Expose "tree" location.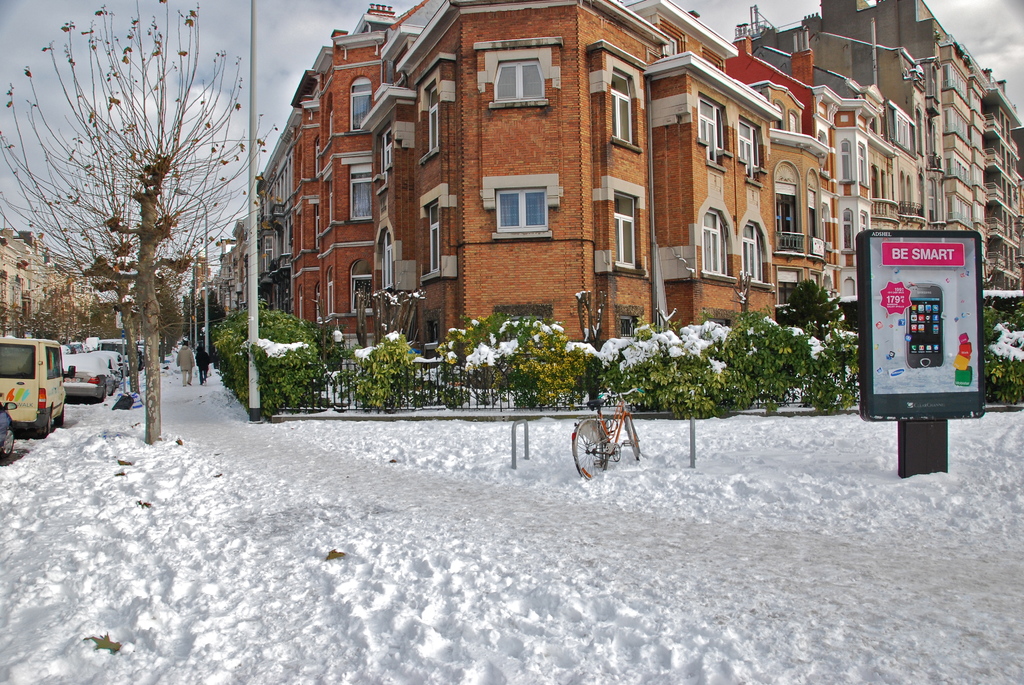
Exposed at rect(38, 13, 237, 413).
